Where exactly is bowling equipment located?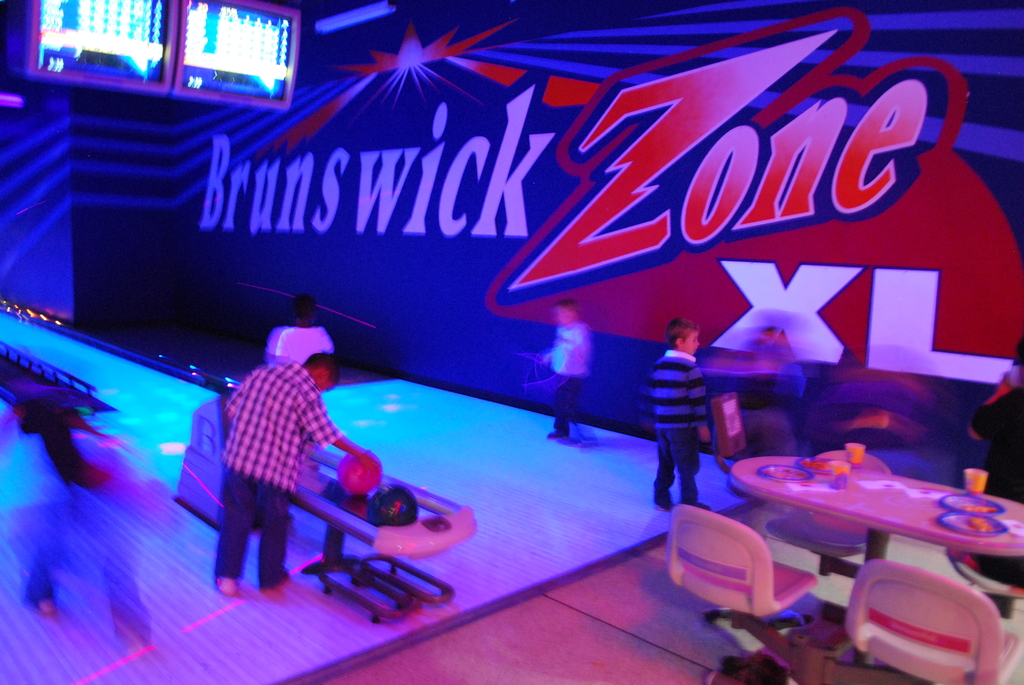
Its bounding box is box(335, 445, 383, 504).
